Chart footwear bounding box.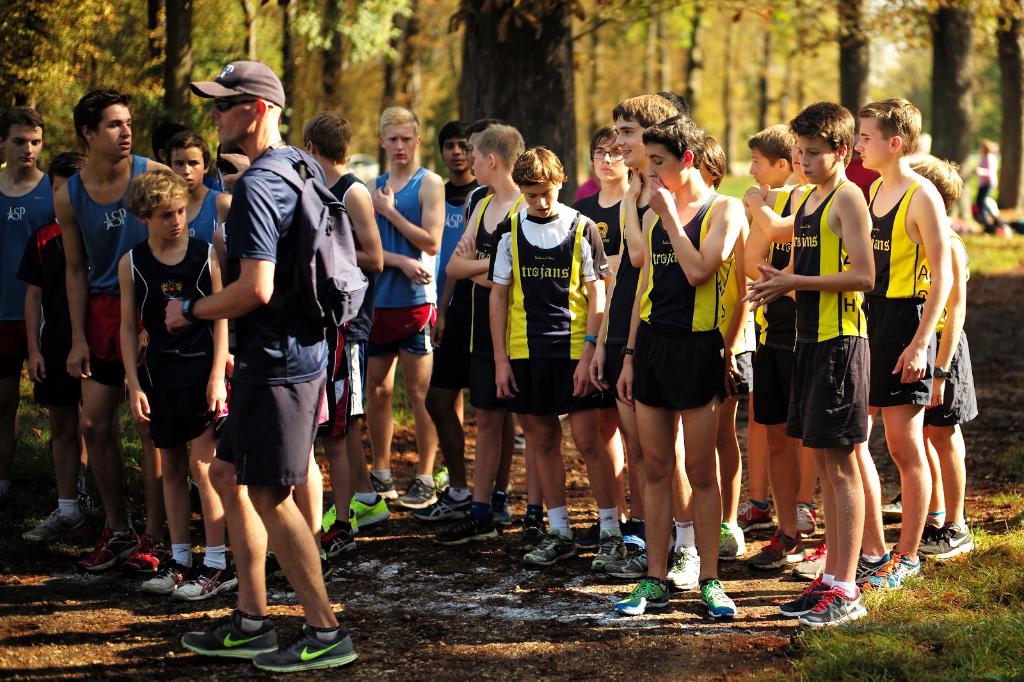
Charted: 259:628:356:674.
